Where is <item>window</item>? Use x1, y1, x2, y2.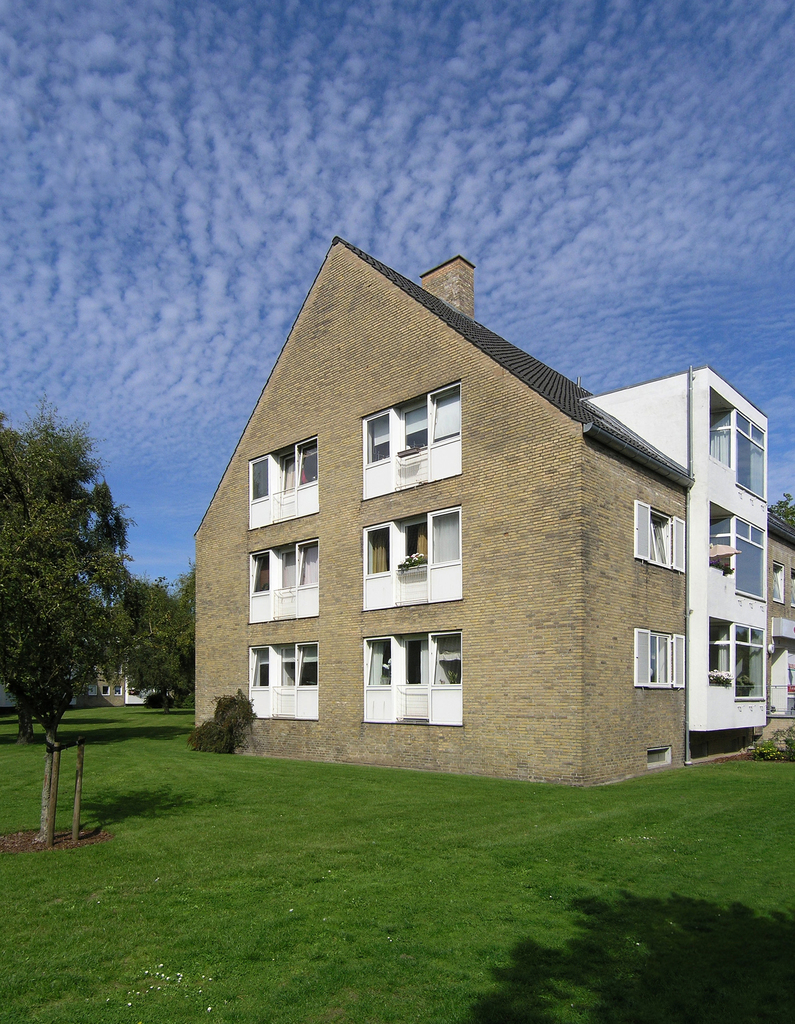
629, 495, 684, 574.
